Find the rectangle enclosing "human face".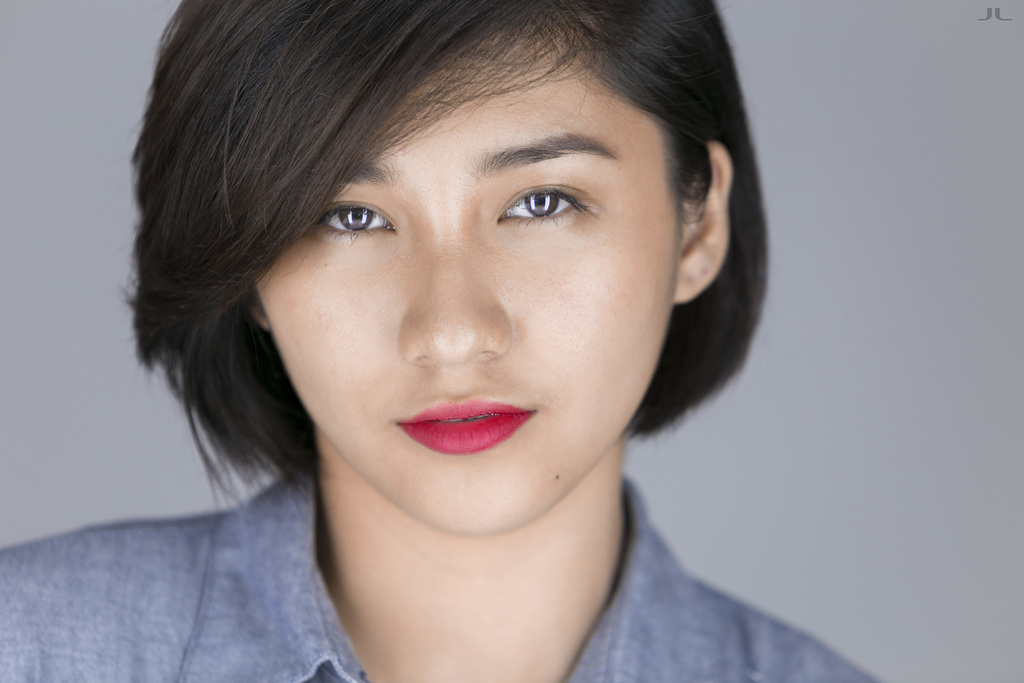
(left=244, top=14, right=682, bottom=537).
